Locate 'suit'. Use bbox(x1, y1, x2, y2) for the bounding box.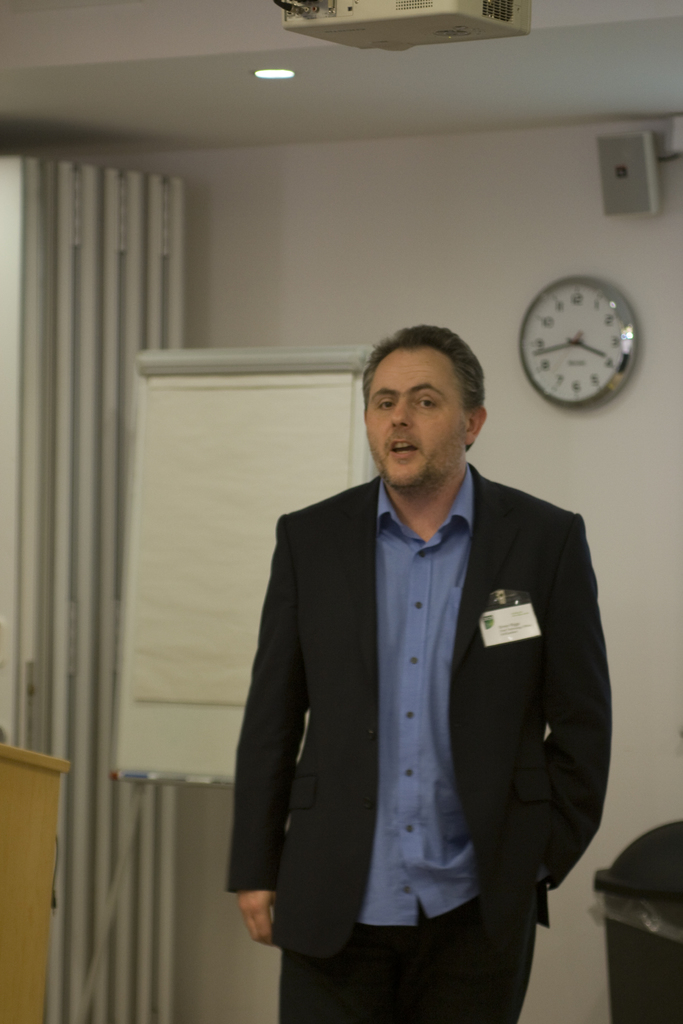
bbox(227, 461, 613, 968).
